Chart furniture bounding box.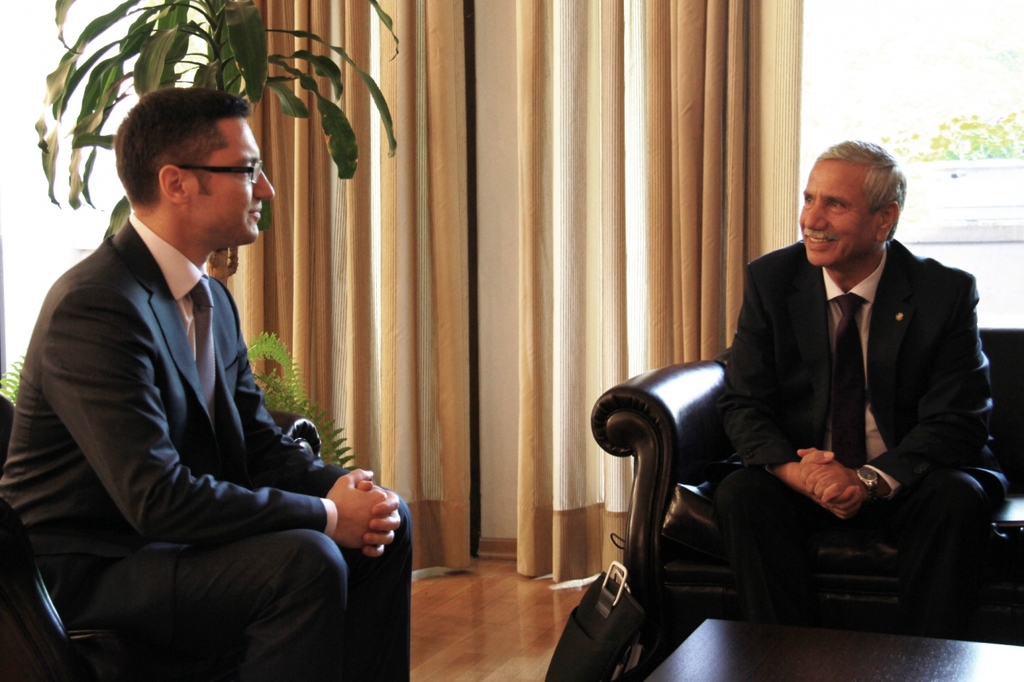
Charted: (x1=590, y1=329, x2=1023, y2=631).
